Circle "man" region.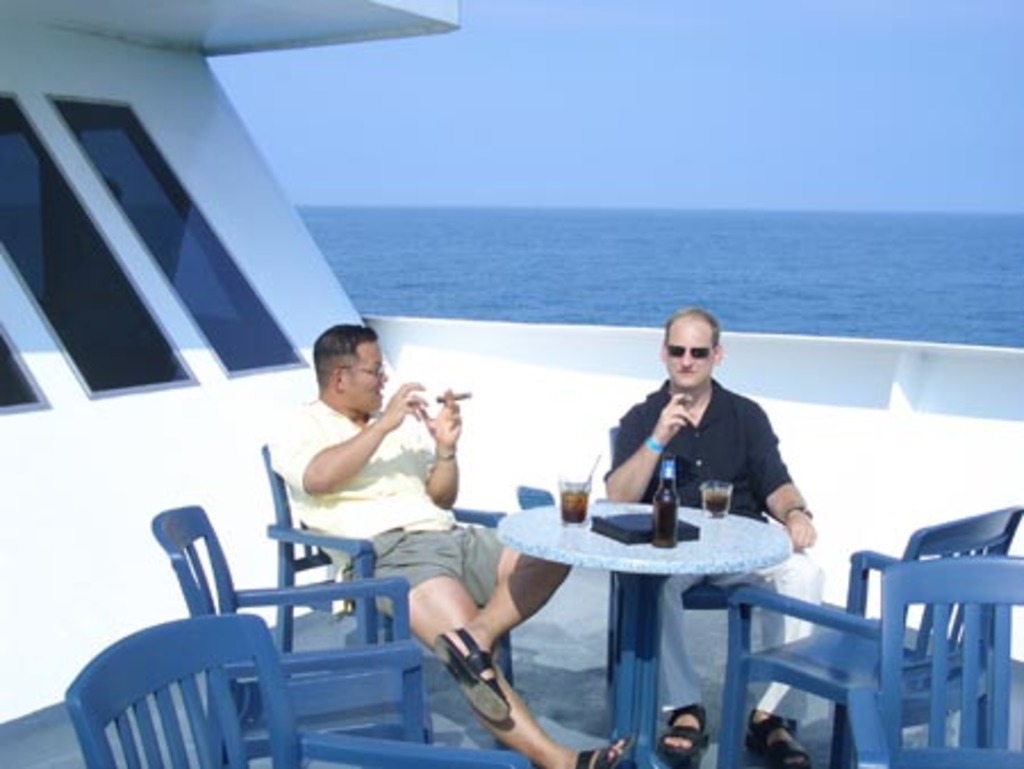
Region: 262,321,630,767.
